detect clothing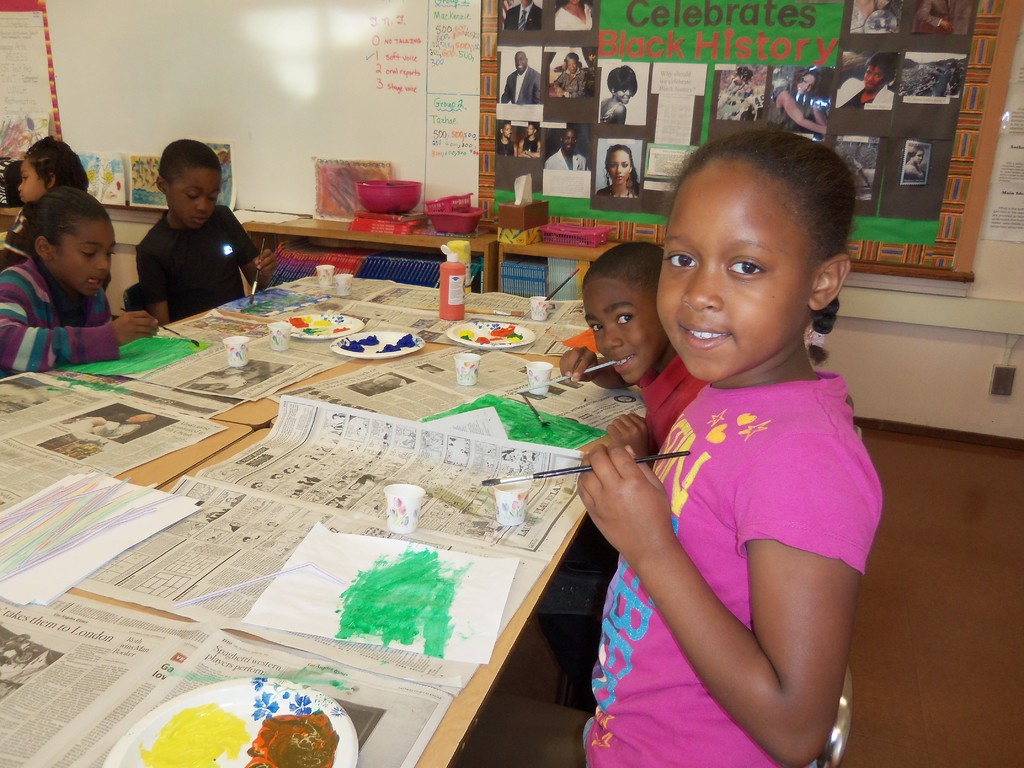
left=1, top=269, right=115, bottom=379
